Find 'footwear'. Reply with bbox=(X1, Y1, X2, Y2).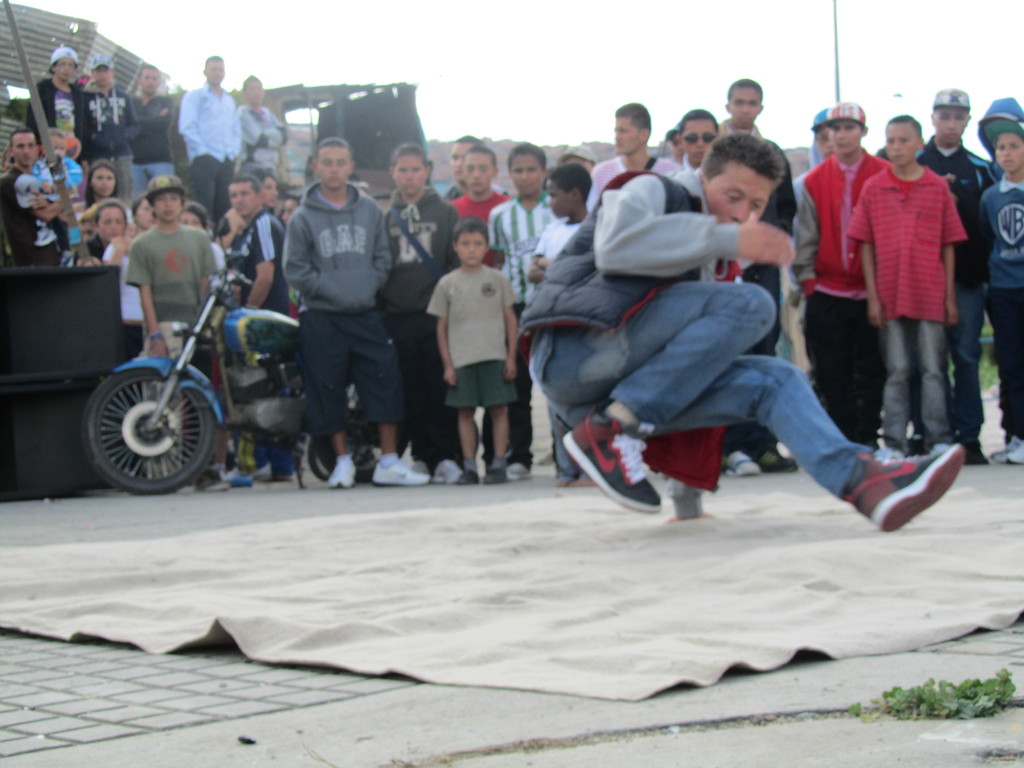
bbox=(508, 458, 531, 479).
